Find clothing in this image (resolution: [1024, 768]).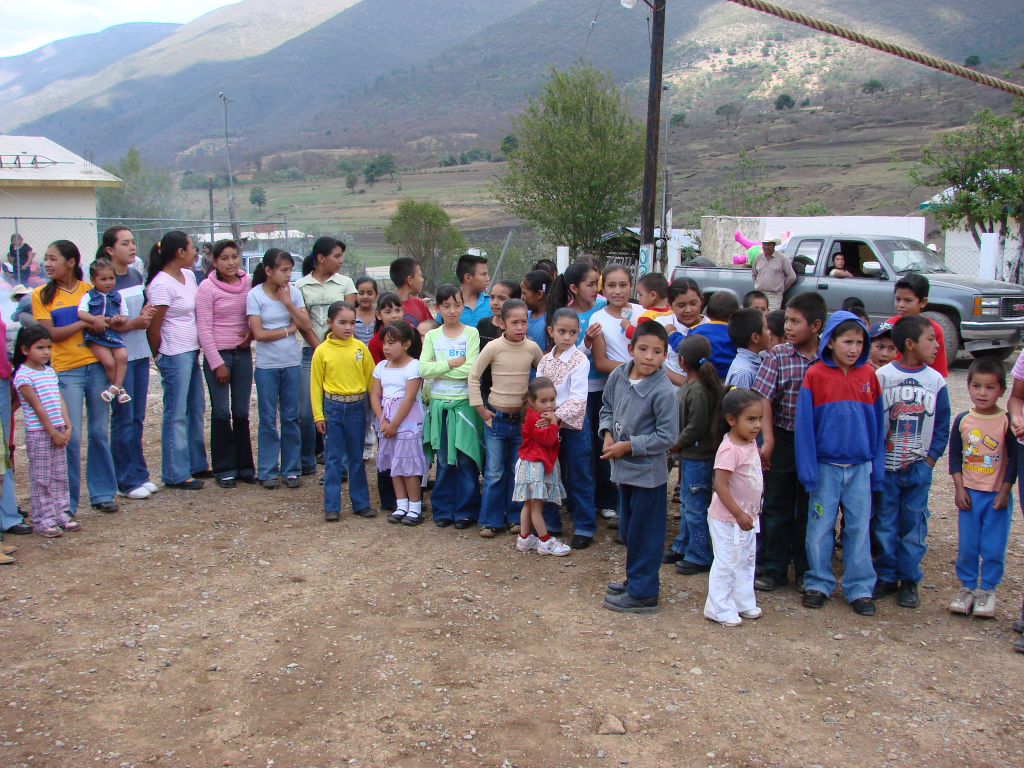
17, 366, 70, 534.
